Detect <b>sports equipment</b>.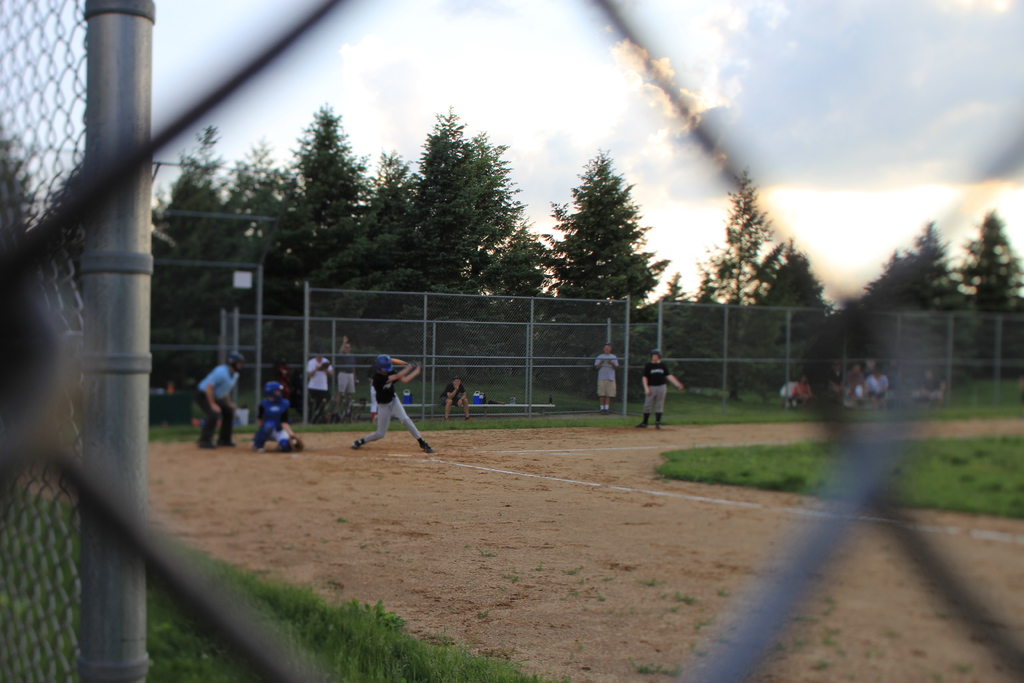
Detected at x1=227, y1=349, x2=245, y2=374.
